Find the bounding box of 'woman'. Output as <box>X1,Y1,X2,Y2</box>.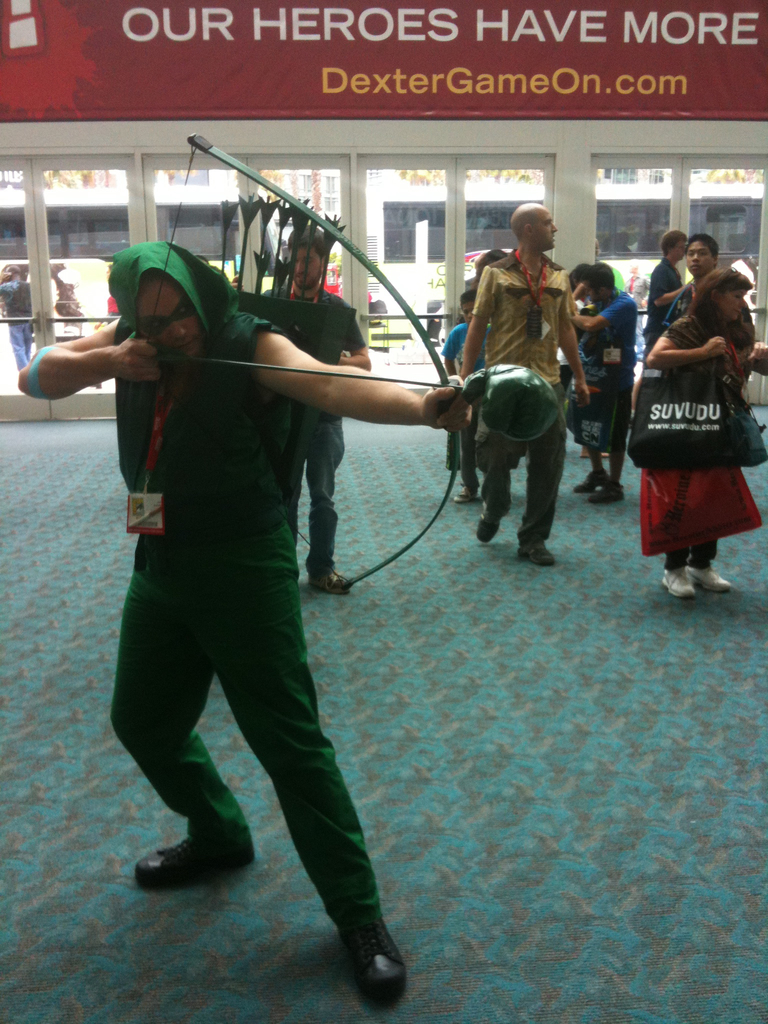
<box>634,268,765,601</box>.
